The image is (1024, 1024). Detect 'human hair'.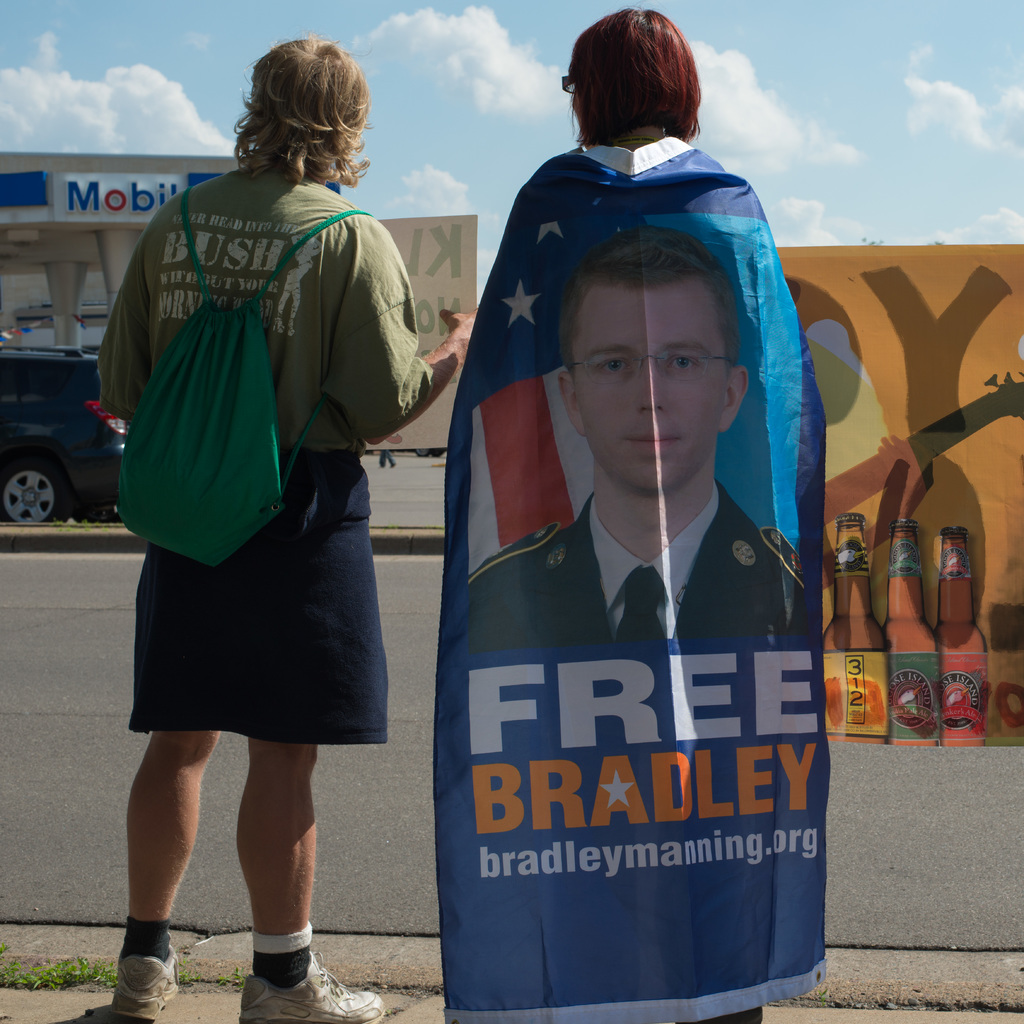
Detection: 226:42:371:192.
